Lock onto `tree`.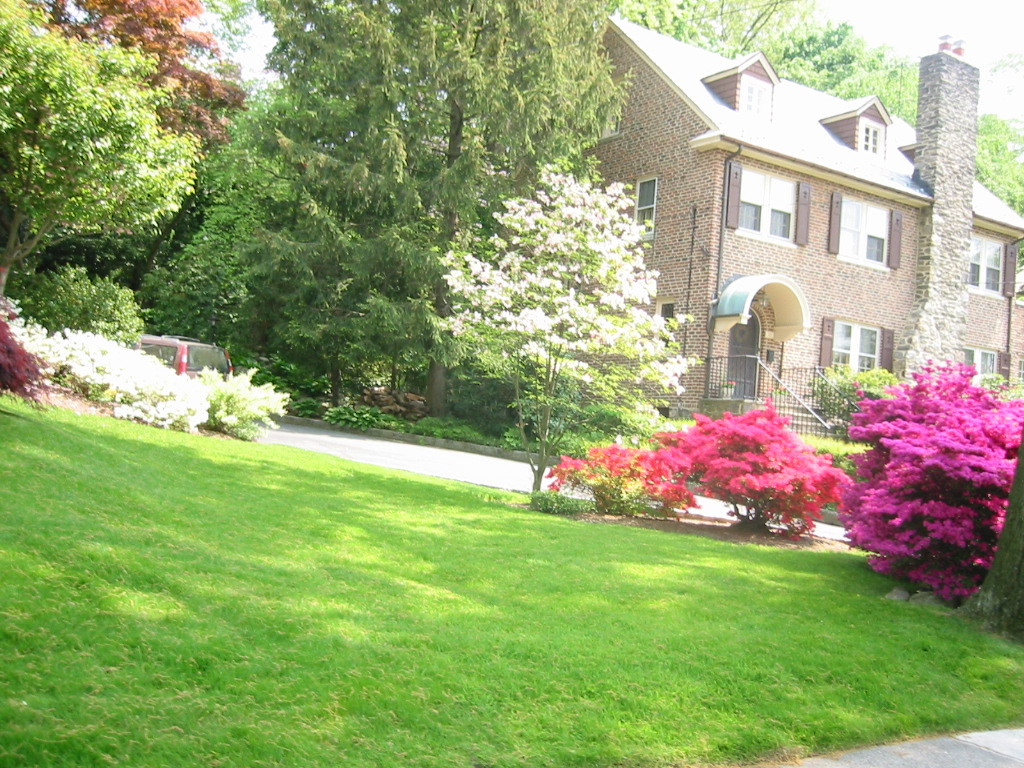
Locked: (x1=234, y1=0, x2=457, y2=423).
